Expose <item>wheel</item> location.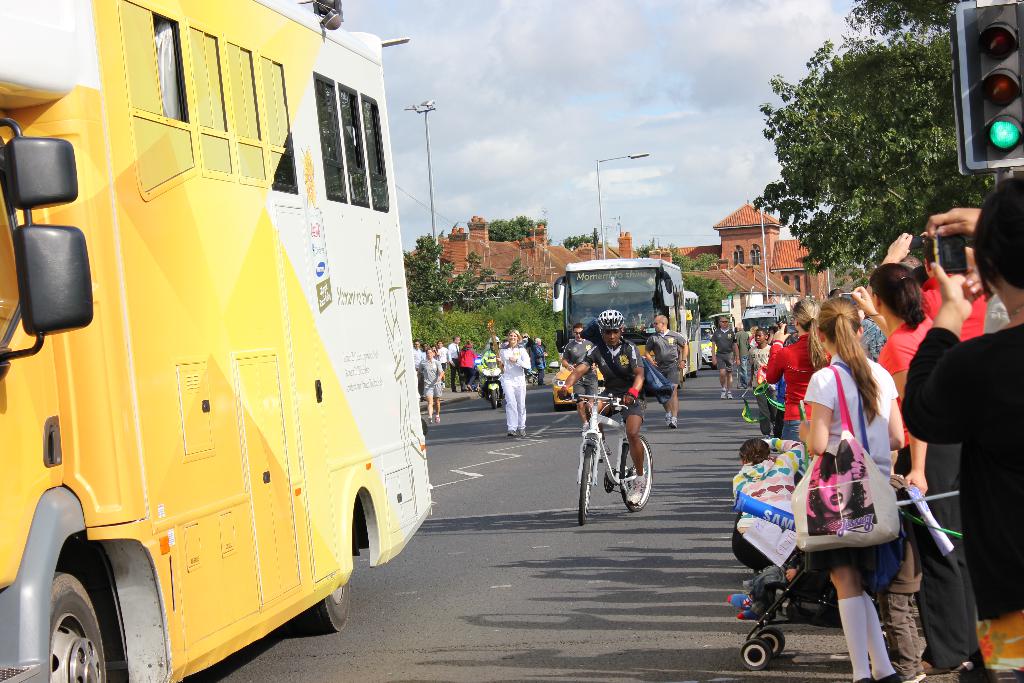
Exposed at x1=740 y1=639 x2=769 y2=672.
